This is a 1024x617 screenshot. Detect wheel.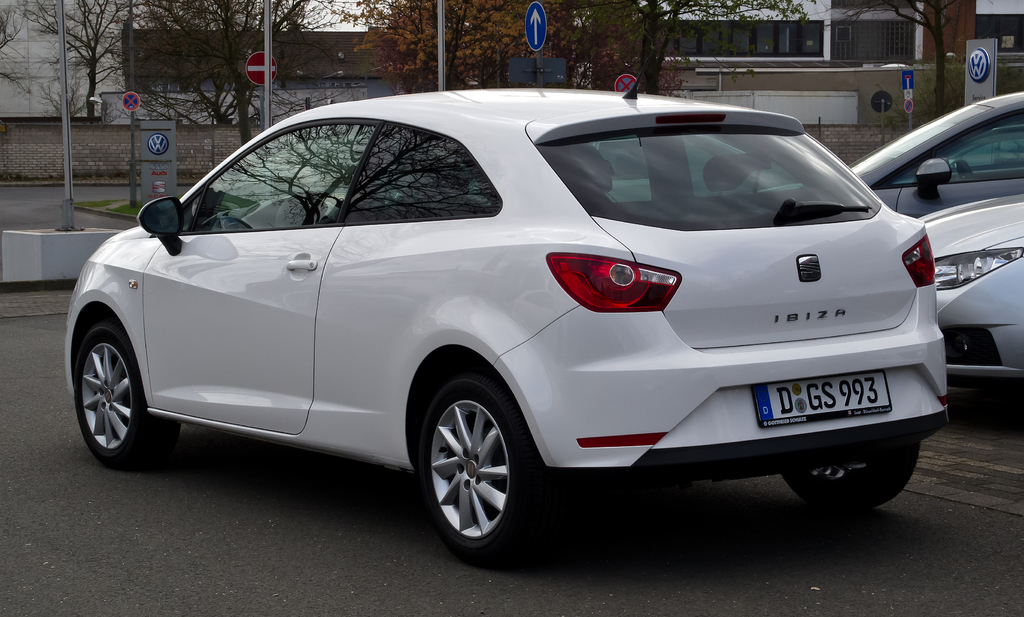
pyautogui.locateOnScreen(780, 440, 919, 518).
